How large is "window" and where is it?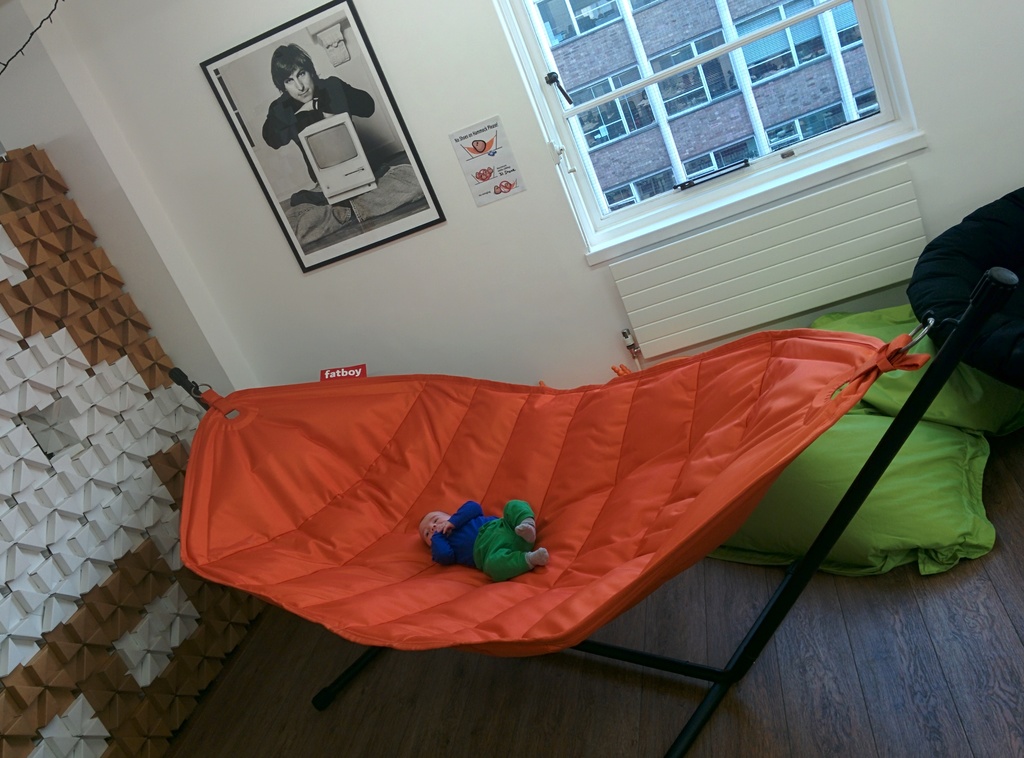
Bounding box: (x1=636, y1=0, x2=725, y2=65).
